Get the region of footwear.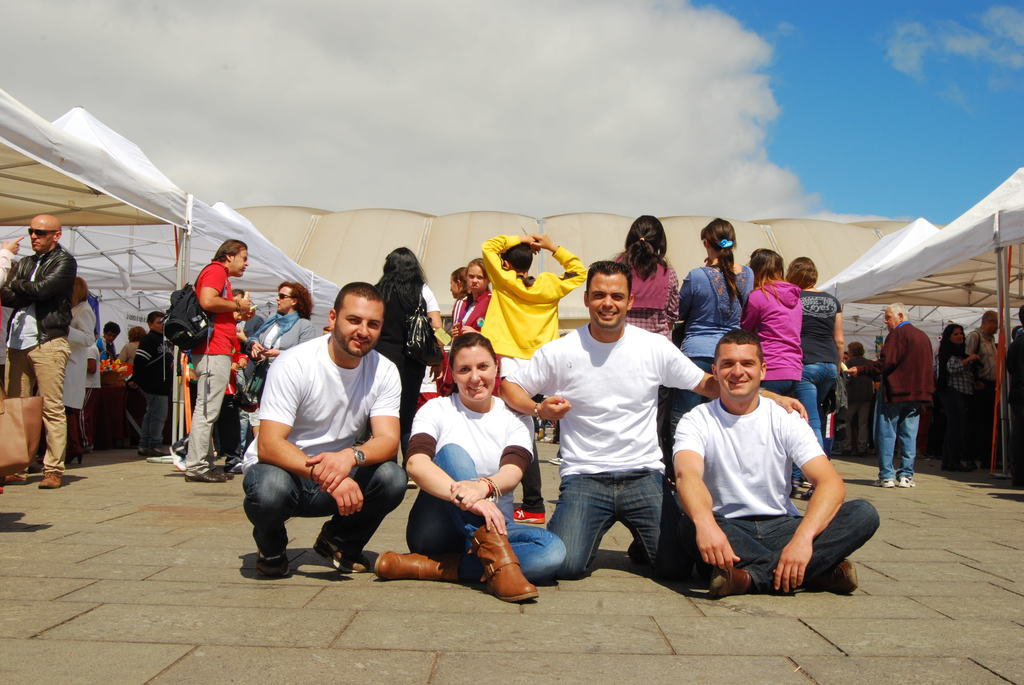
{"left": 225, "top": 450, "right": 253, "bottom": 478}.
